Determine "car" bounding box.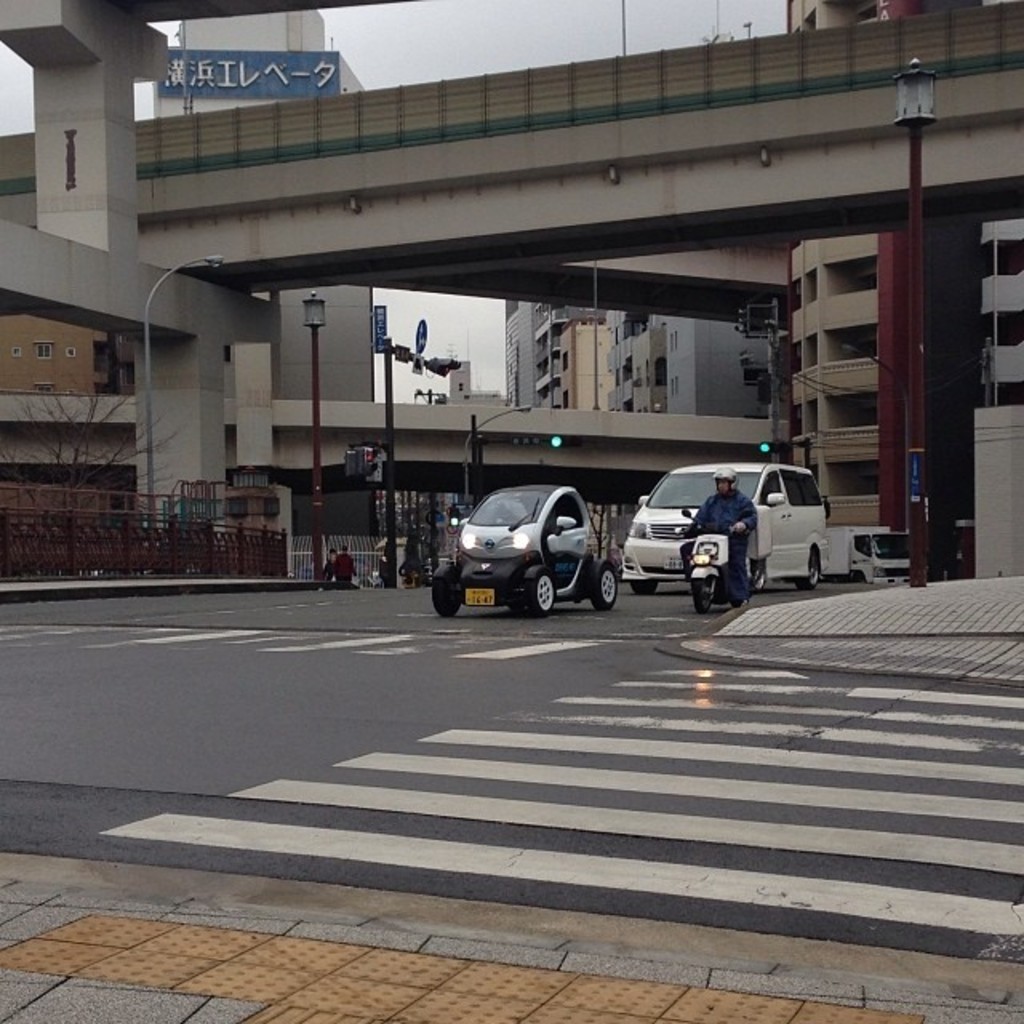
Determined: 618 466 830 595.
